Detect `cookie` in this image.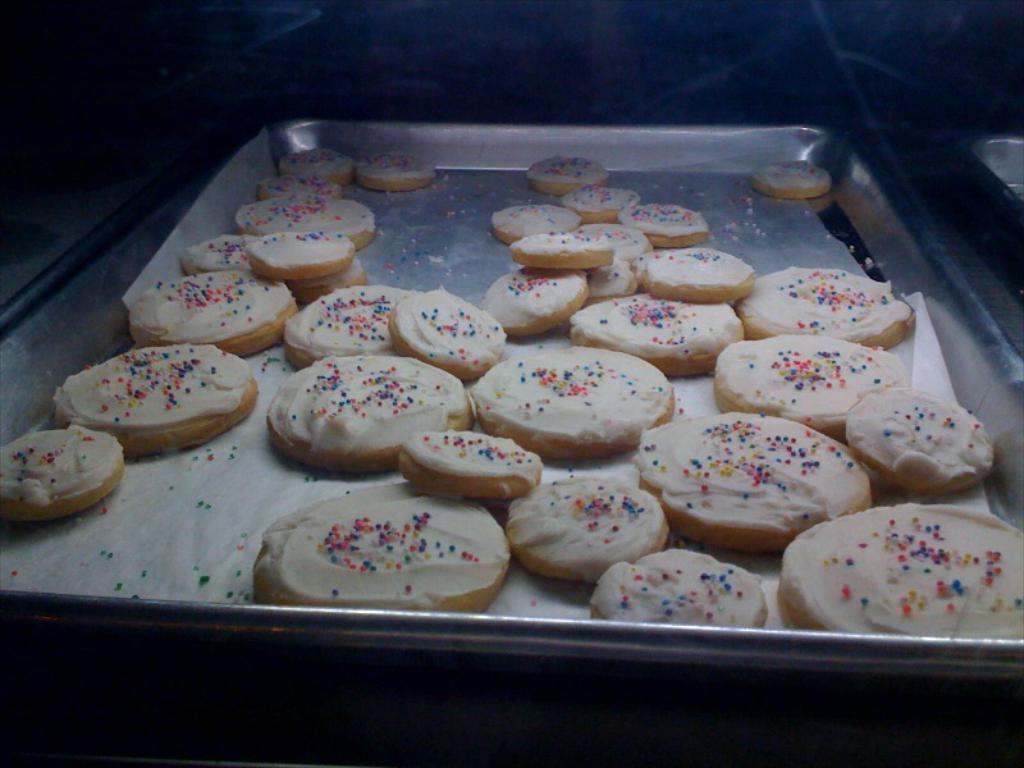
Detection: bbox(278, 146, 356, 183).
